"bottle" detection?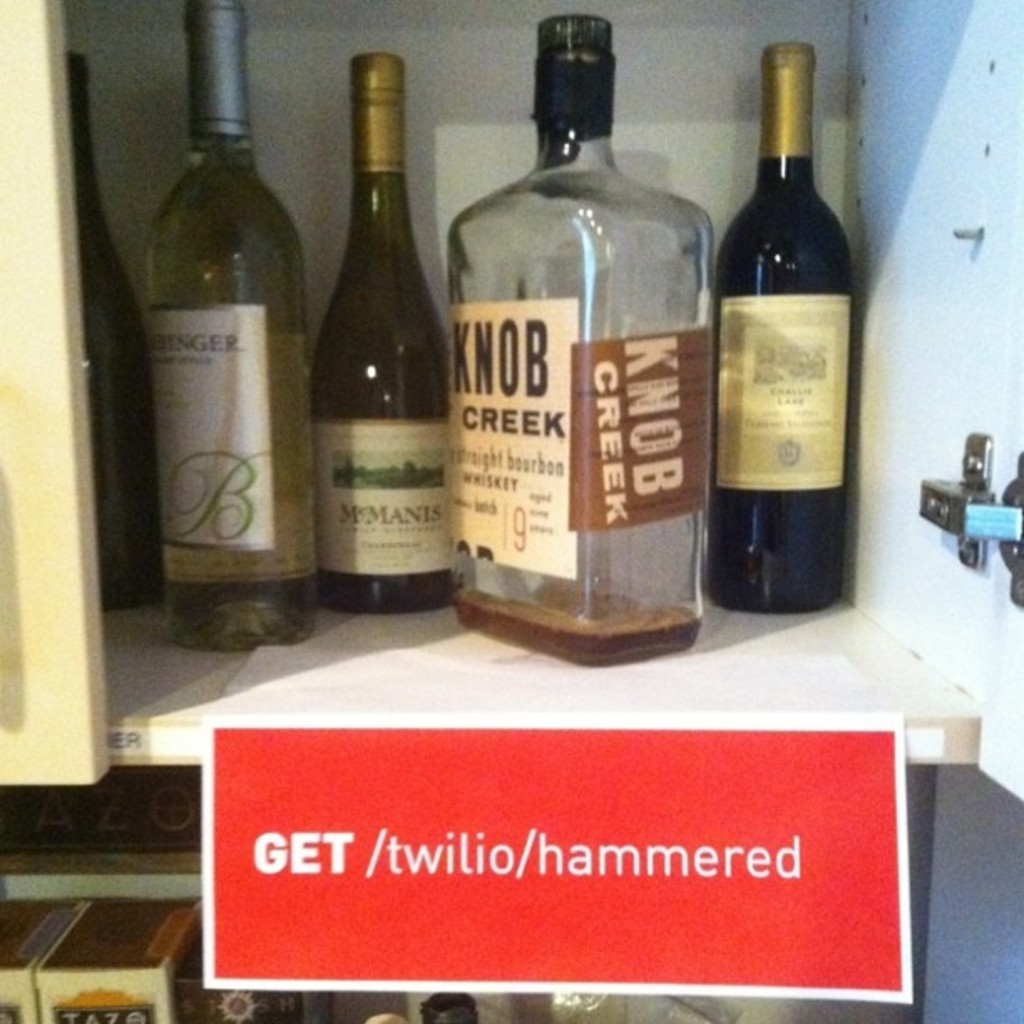
x1=313 y1=49 x2=452 y2=612
